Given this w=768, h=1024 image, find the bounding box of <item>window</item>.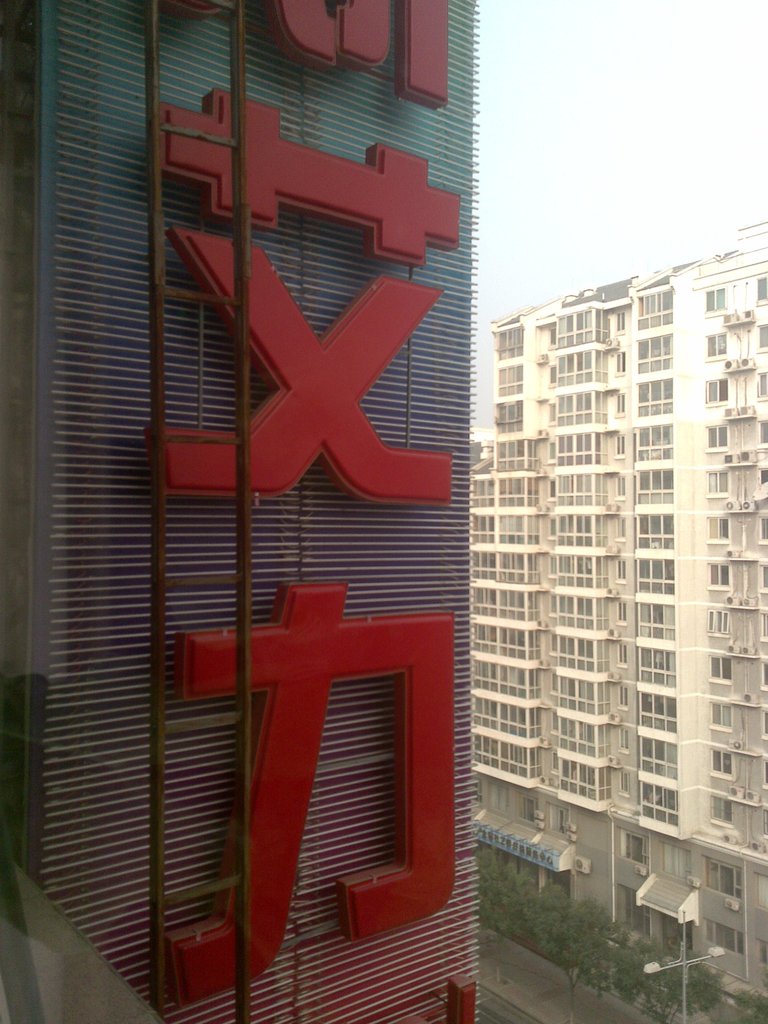
x1=707 y1=559 x2=746 y2=584.
